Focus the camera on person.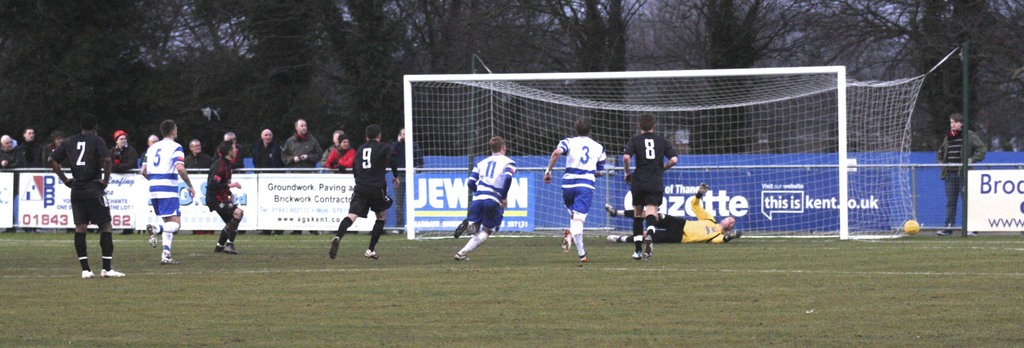
Focus region: l=446, t=131, r=513, b=263.
